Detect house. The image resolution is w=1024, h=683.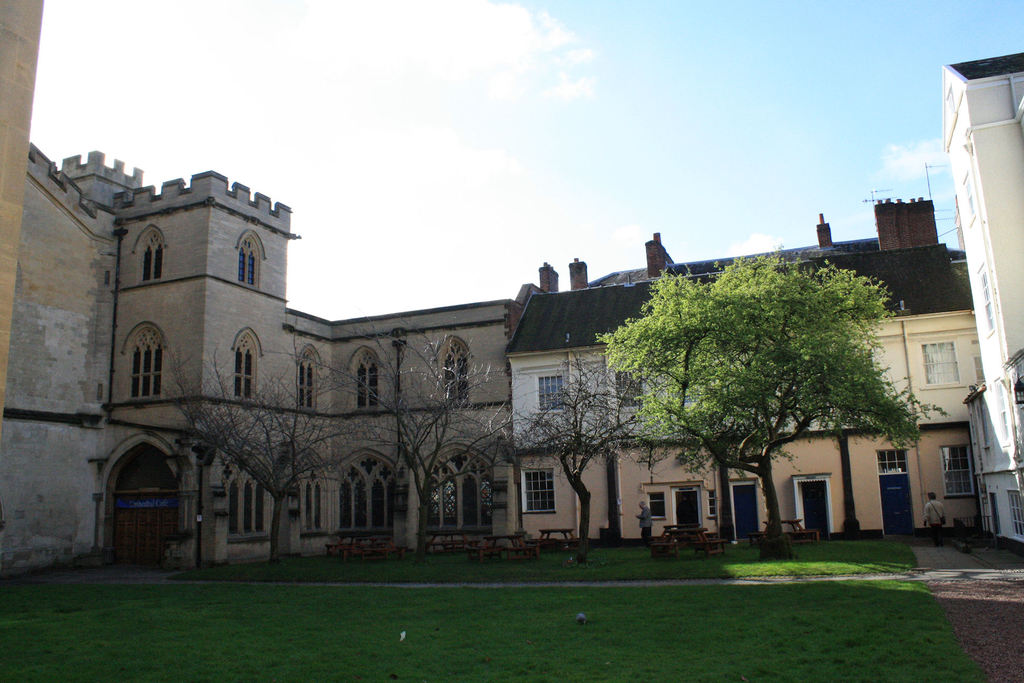
(501, 194, 982, 550).
